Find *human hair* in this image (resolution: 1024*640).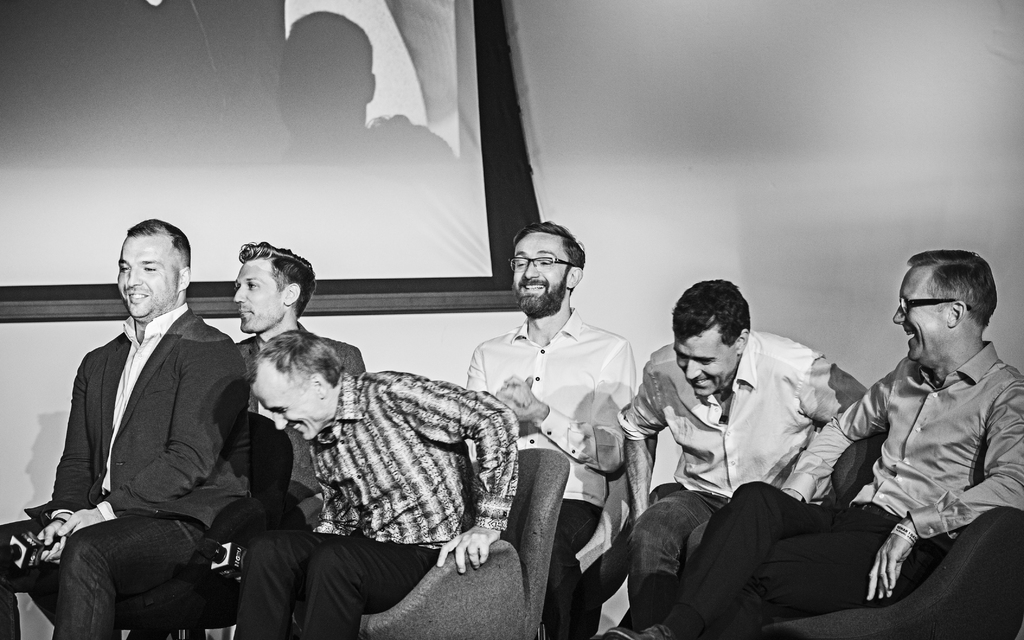
bbox(131, 216, 191, 275).
